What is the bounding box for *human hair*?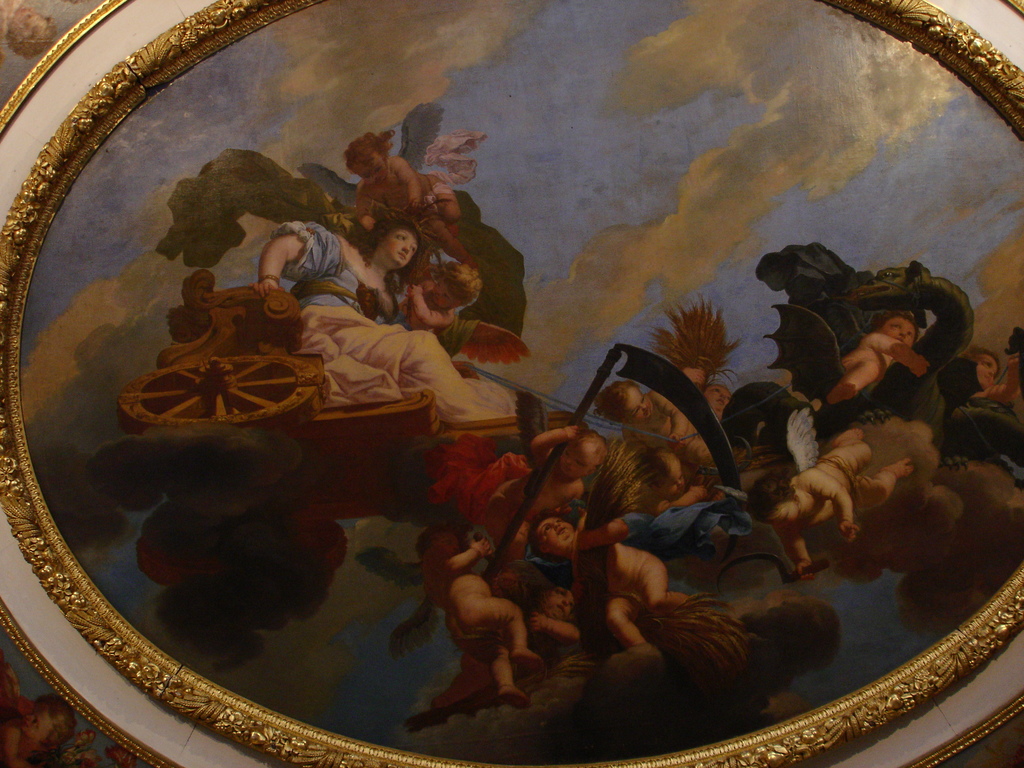
rect(964, 342, 999, 376).
